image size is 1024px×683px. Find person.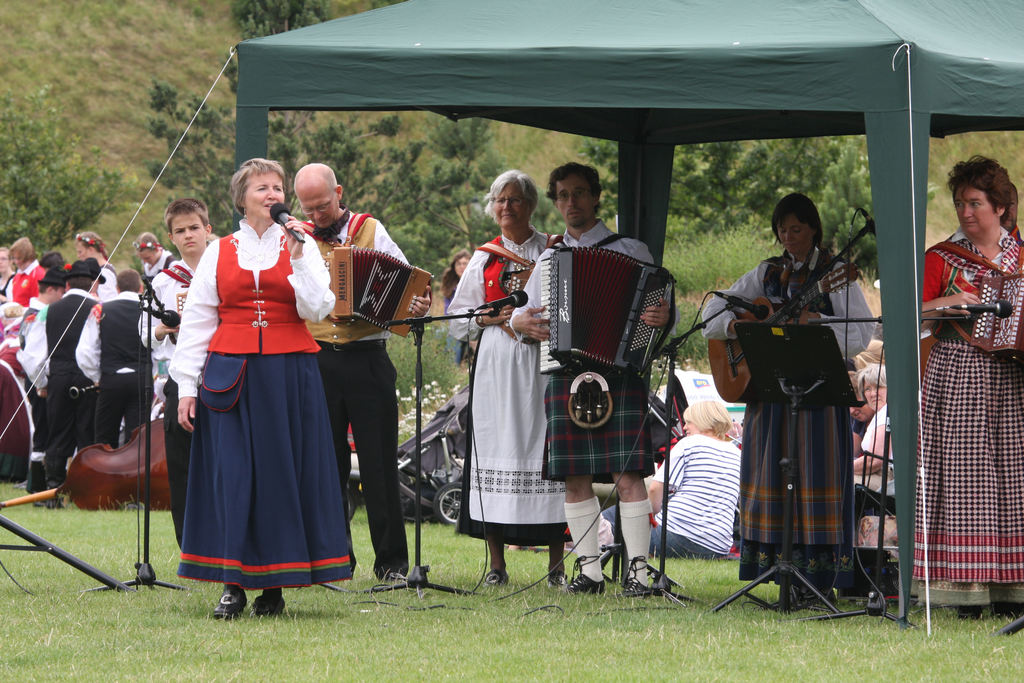
<bbox>598, 393, 741, 556</bbox>.
